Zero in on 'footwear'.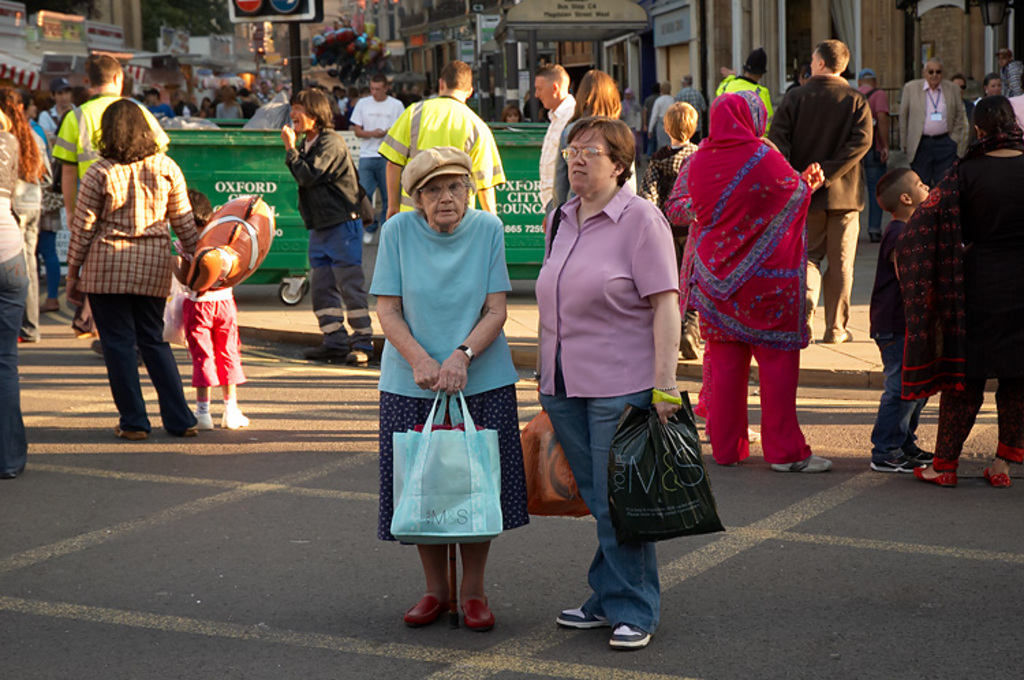
Zeroed in: [x1=911, y1=463, x2=958, y2=490].
